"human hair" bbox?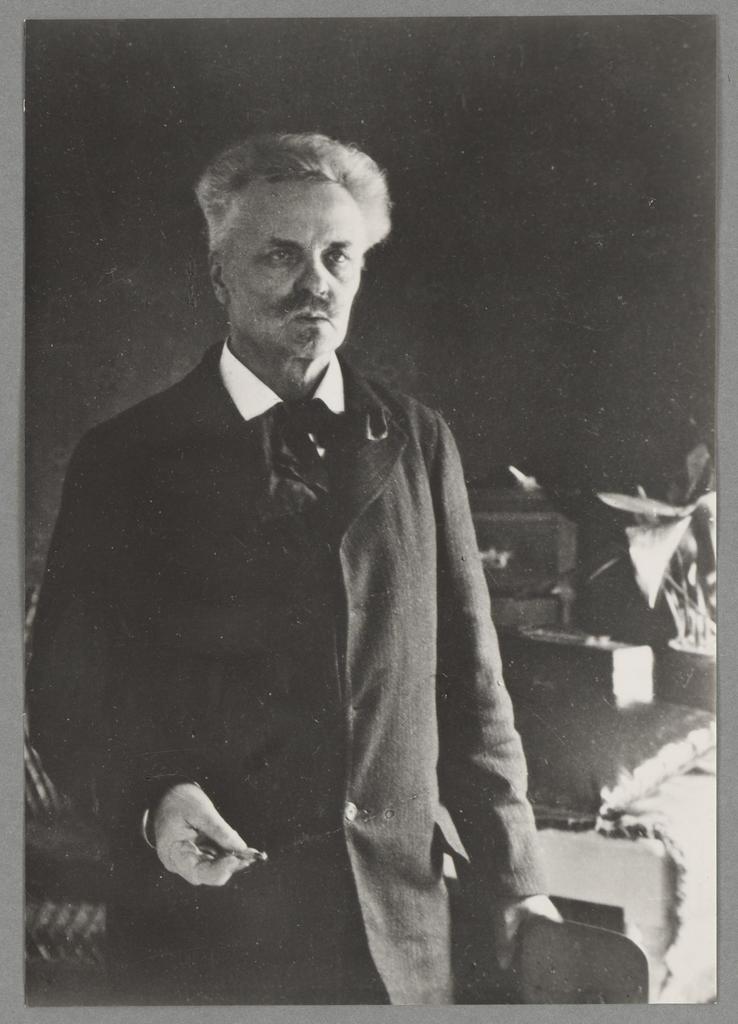
region(202, 125, 383, 298)
